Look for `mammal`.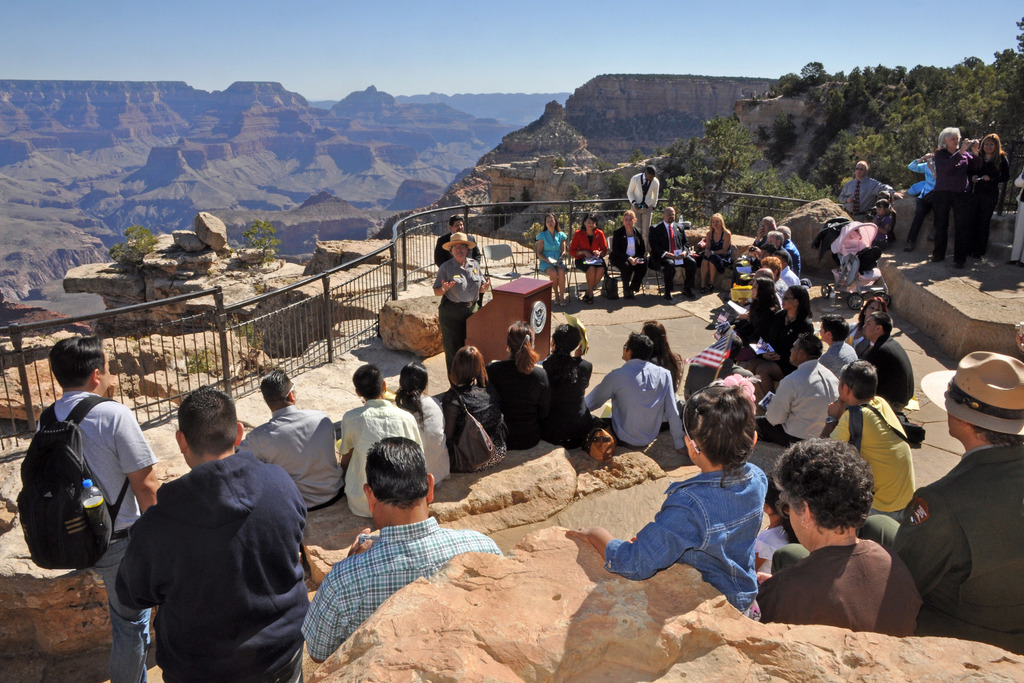
Found: x1=746, y1=215, x2=778, y2=250.
